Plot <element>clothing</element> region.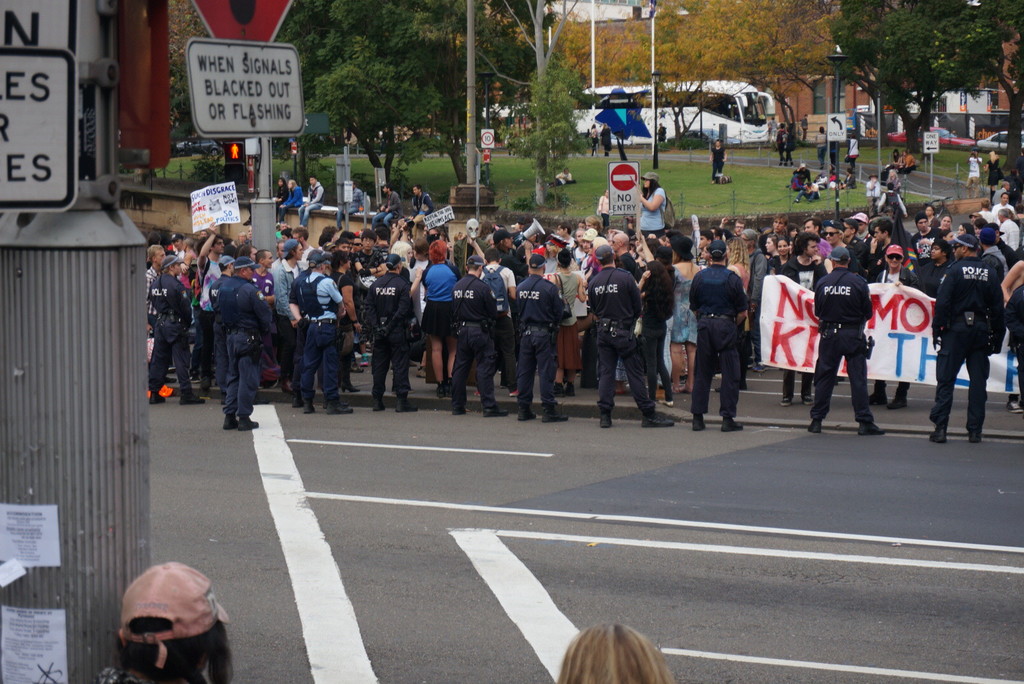
Plotted at box(273, 259, 301, 355).
